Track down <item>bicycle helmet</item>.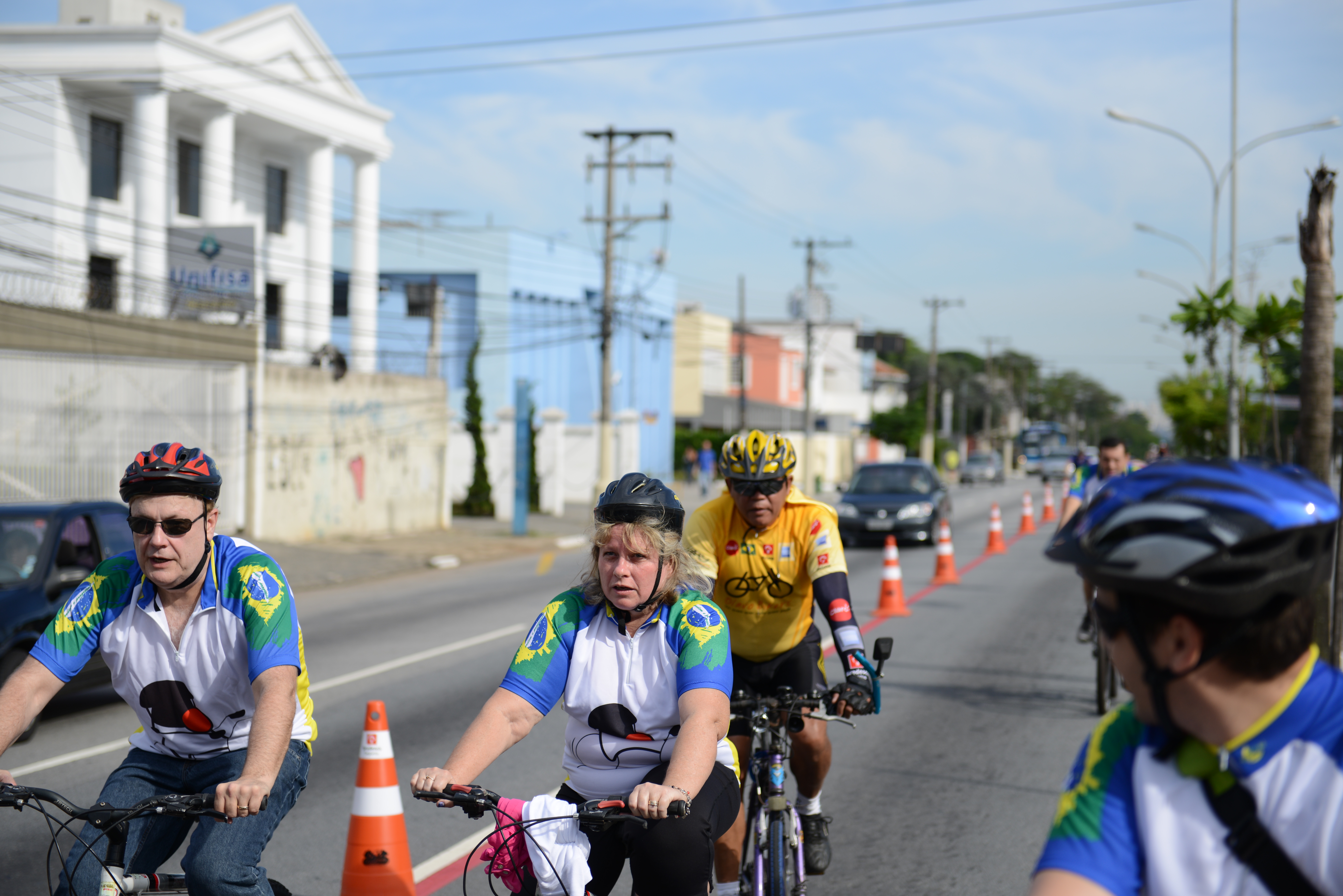
Tracked to 191 84 242 116.
